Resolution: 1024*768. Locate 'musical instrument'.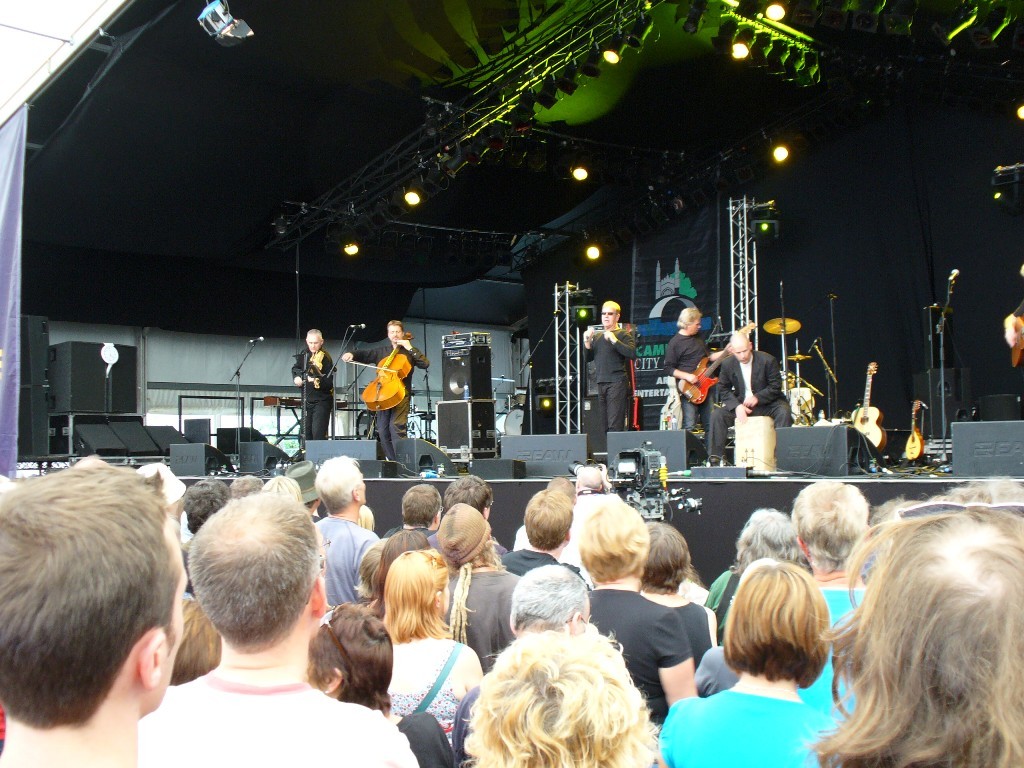
360:331:406:415.
